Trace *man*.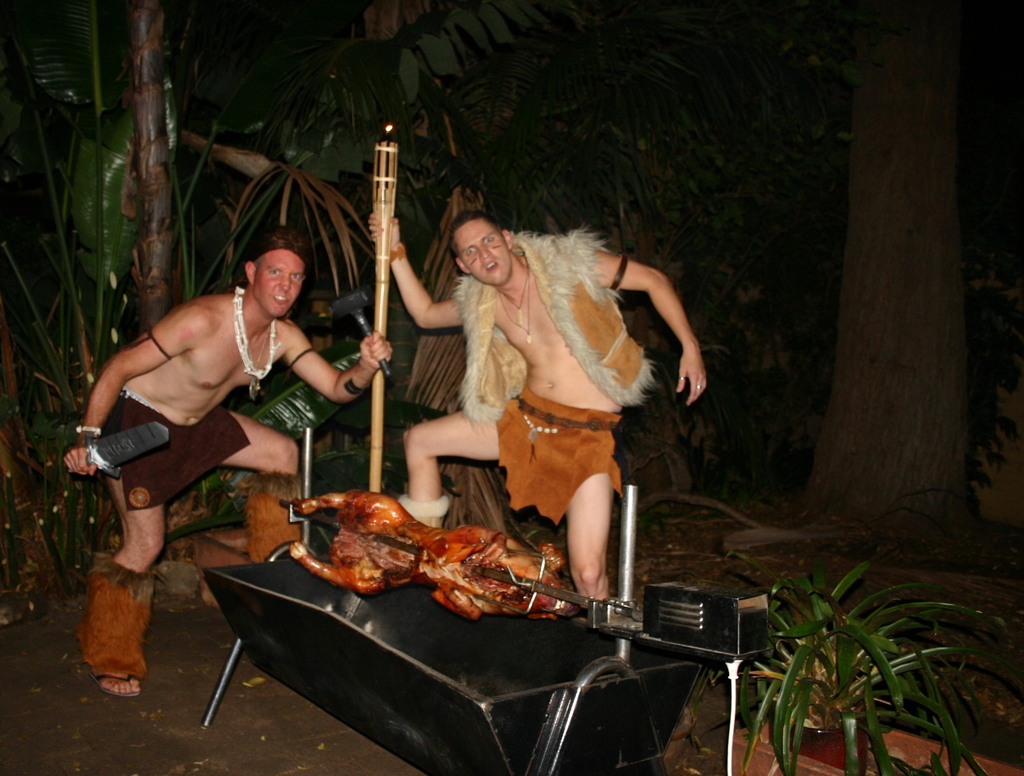
Traced to pyautogui.locateOnScreen(61, 236, 360, 631).
